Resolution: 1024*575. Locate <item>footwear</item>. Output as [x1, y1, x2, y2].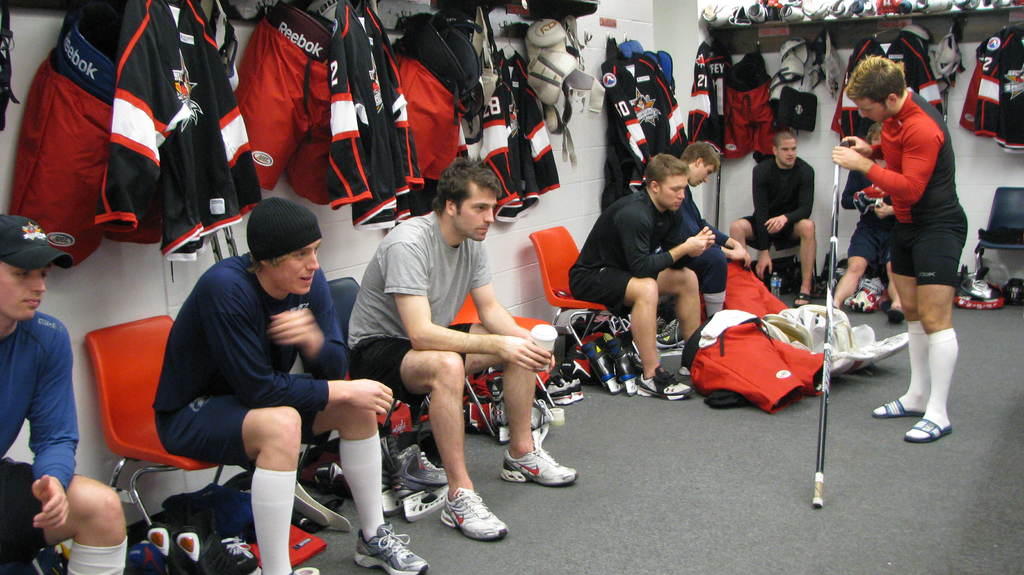
[656, 318, 689, 346].
